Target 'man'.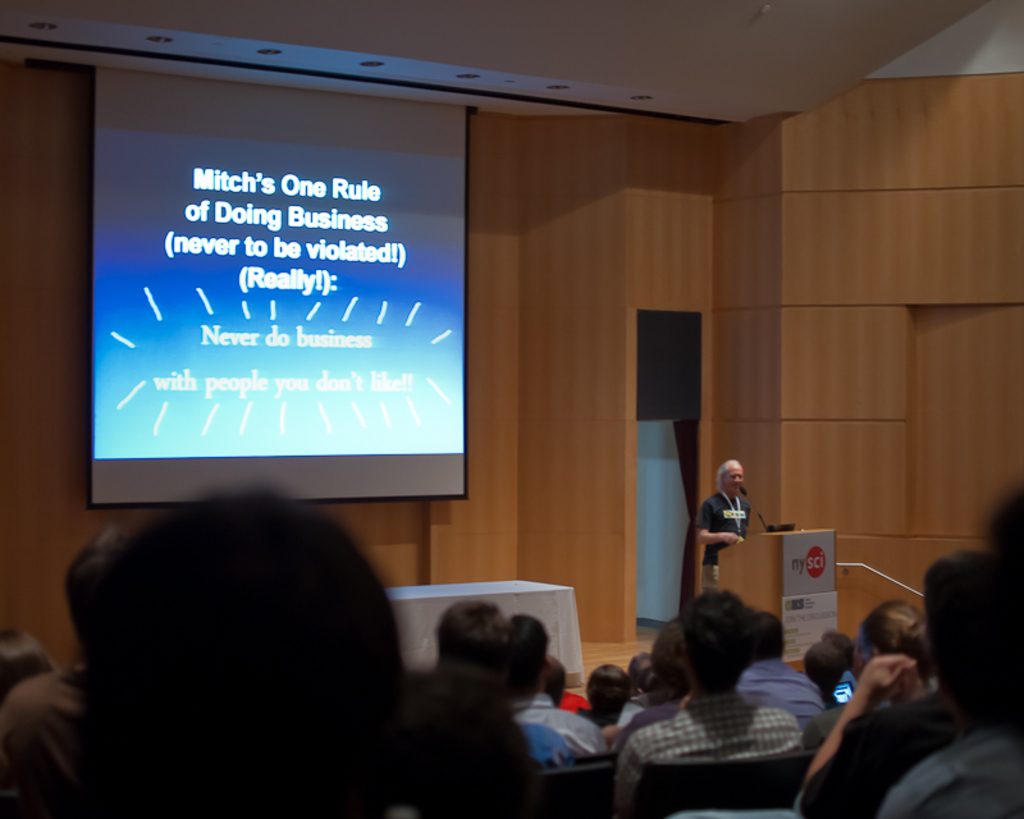
Target region: [x1=800, y1=541, x2=1023, y2=818].
